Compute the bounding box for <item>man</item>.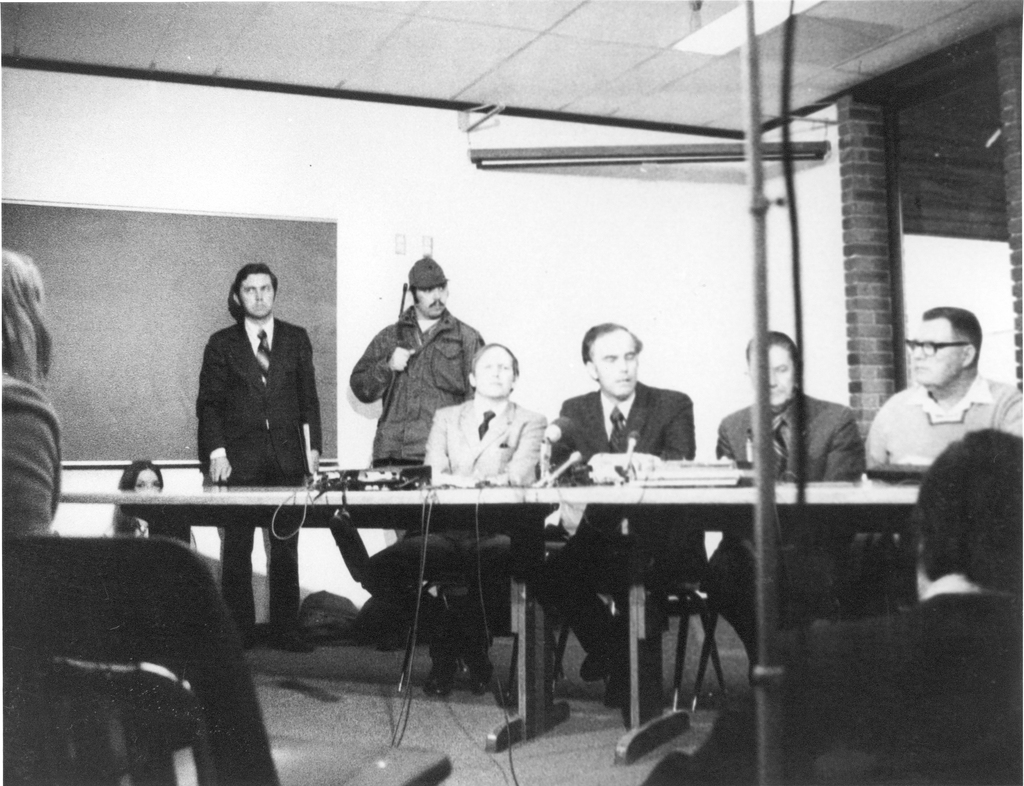
797/430/1023/785.
